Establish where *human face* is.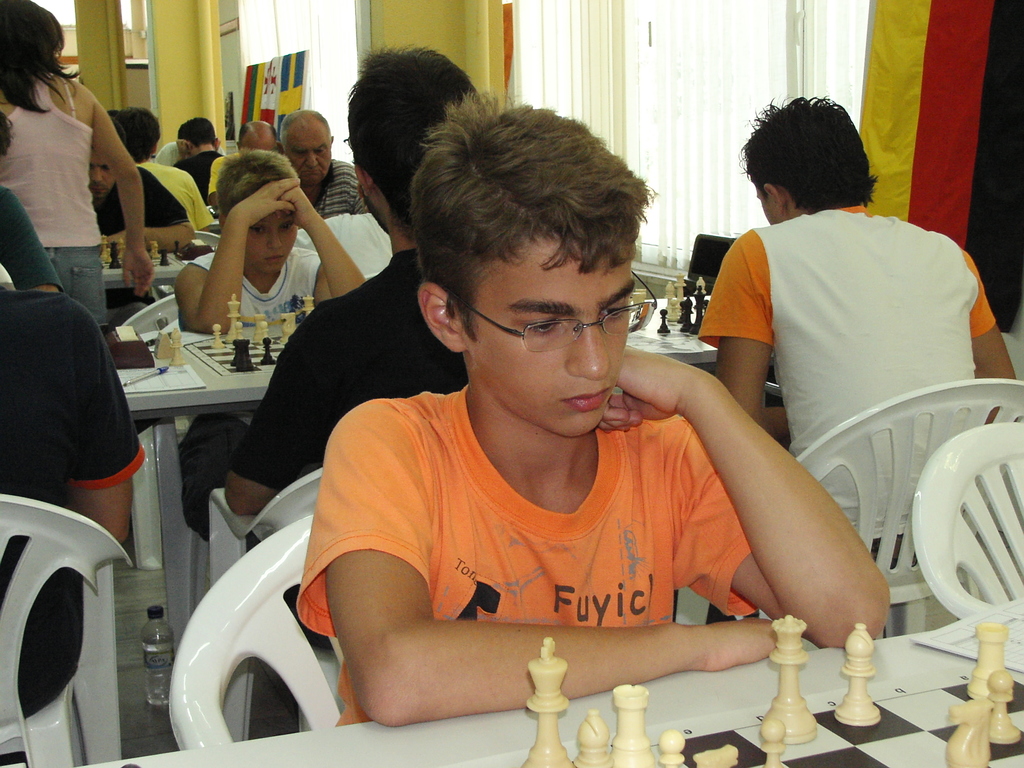
Established at pyautogui.locateOnScreen(284, 122, 332, 182).
